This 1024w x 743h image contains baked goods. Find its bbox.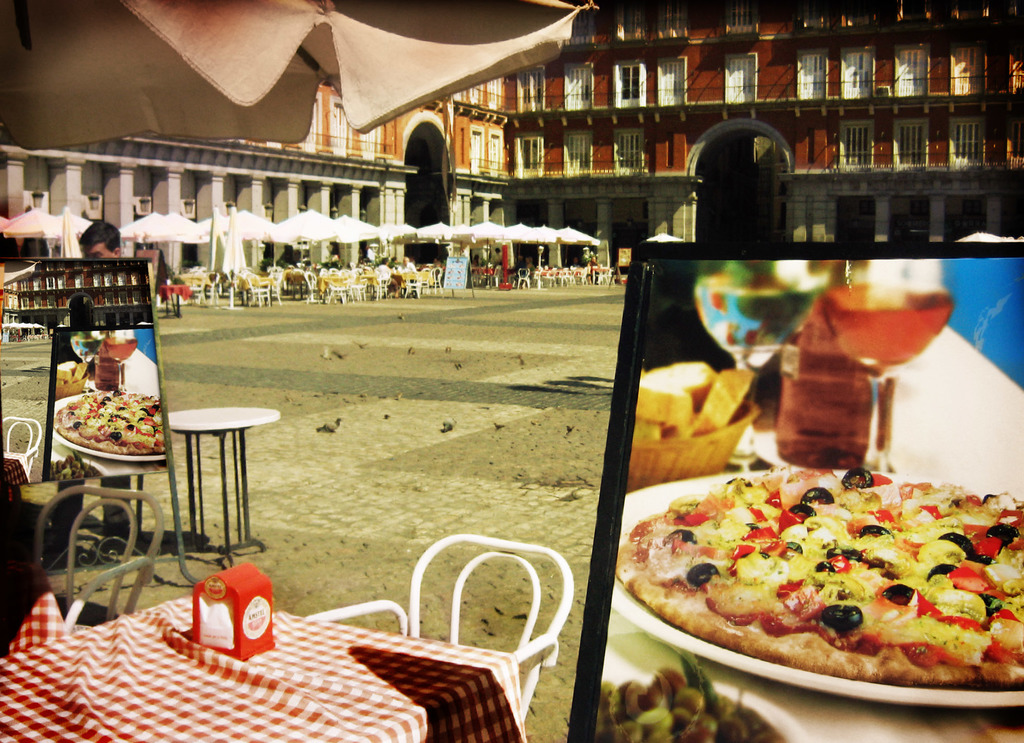
<region>615, 465, 1023, 686</region>.
